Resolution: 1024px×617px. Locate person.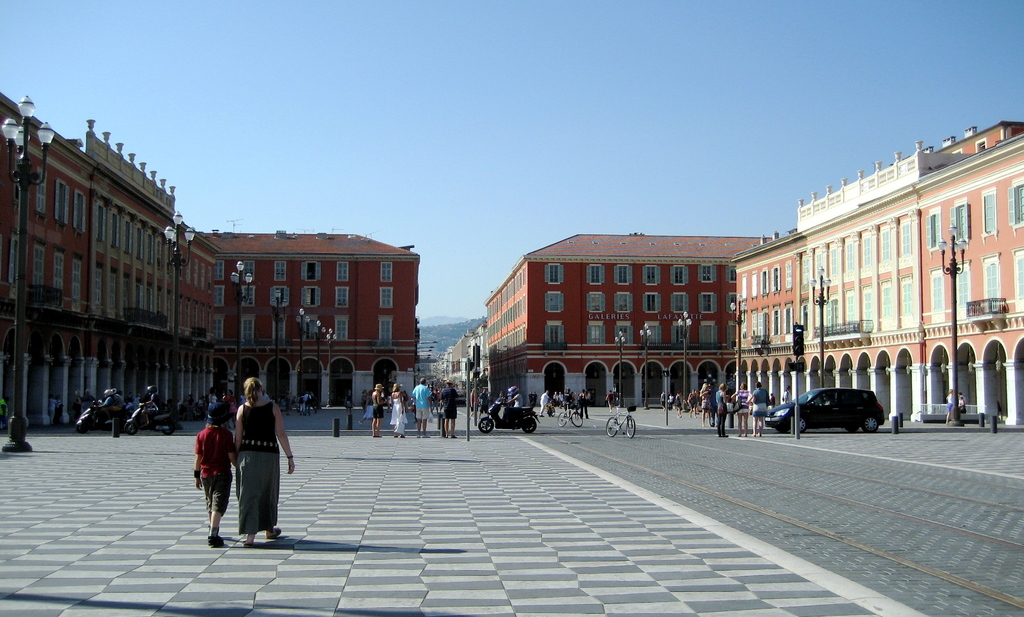
locate(209, 386, 219, 404).
